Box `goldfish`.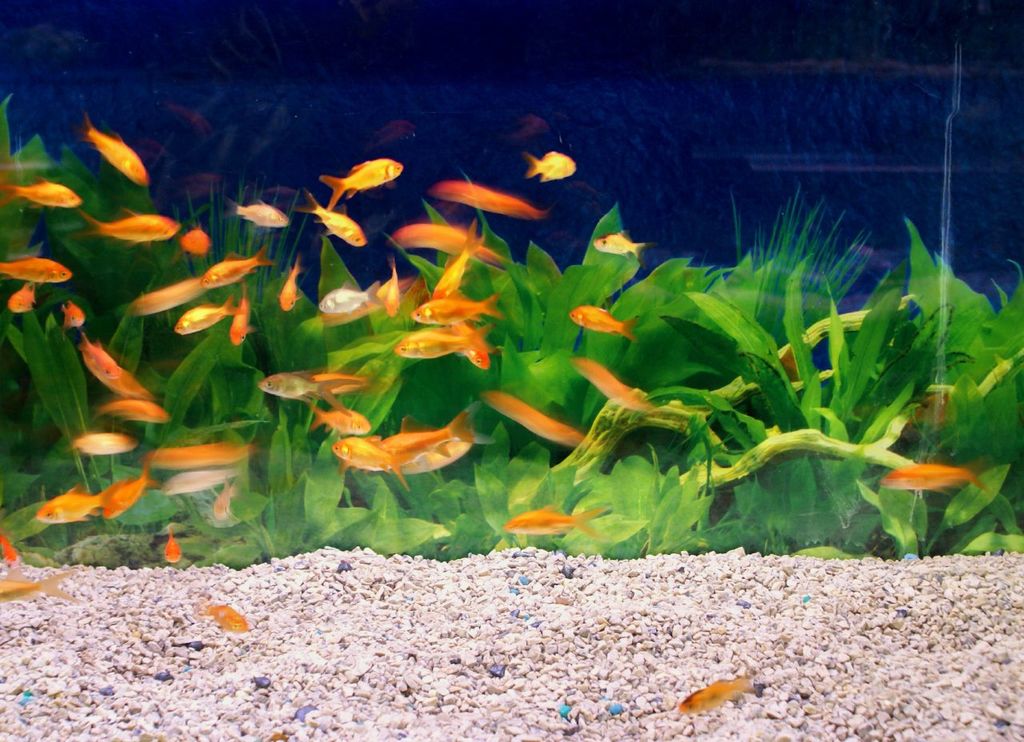
<region>679, 675, 754, 710</region>.
